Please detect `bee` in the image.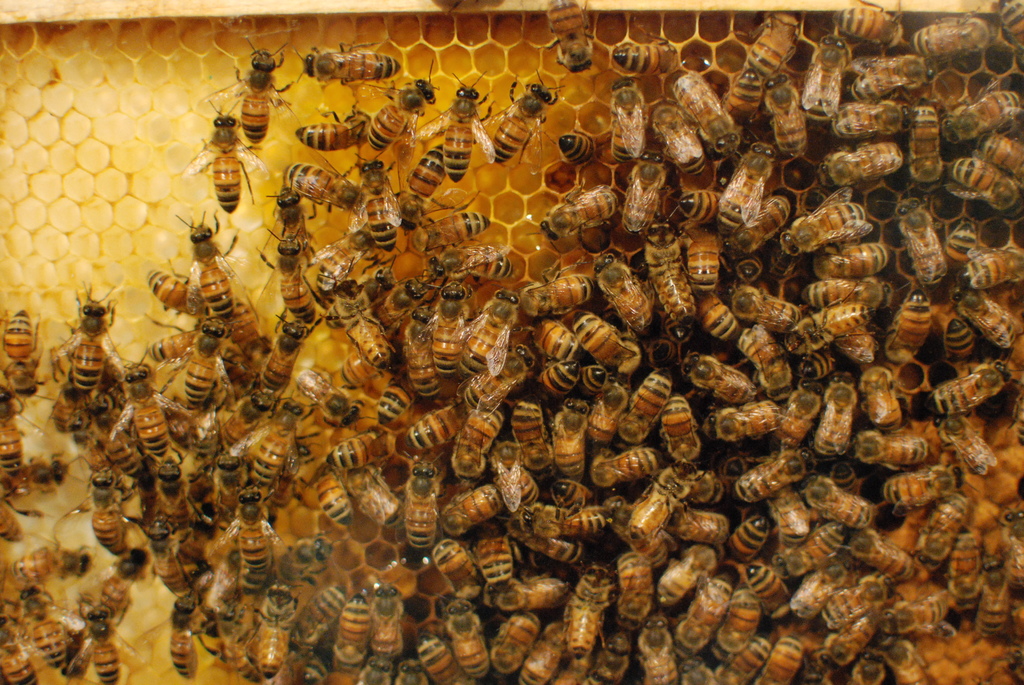
(x1=484, y1=438, x2=545, y2=514).
